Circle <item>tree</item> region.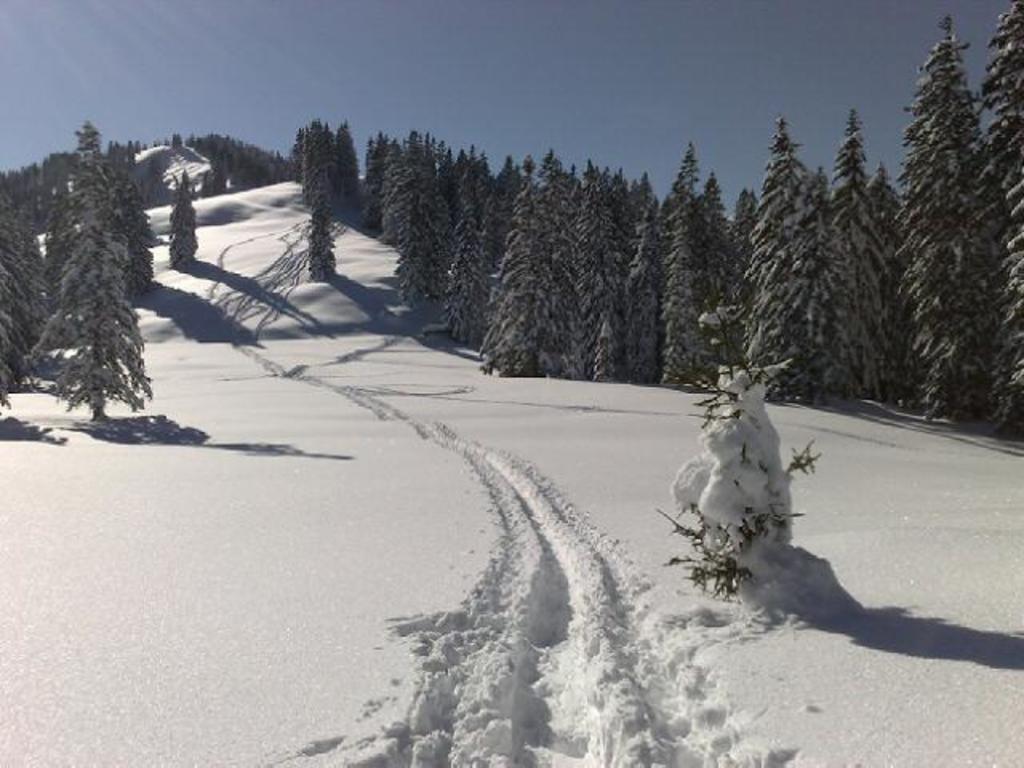
Region: <region>910, 11, 1013, 430</region>.
